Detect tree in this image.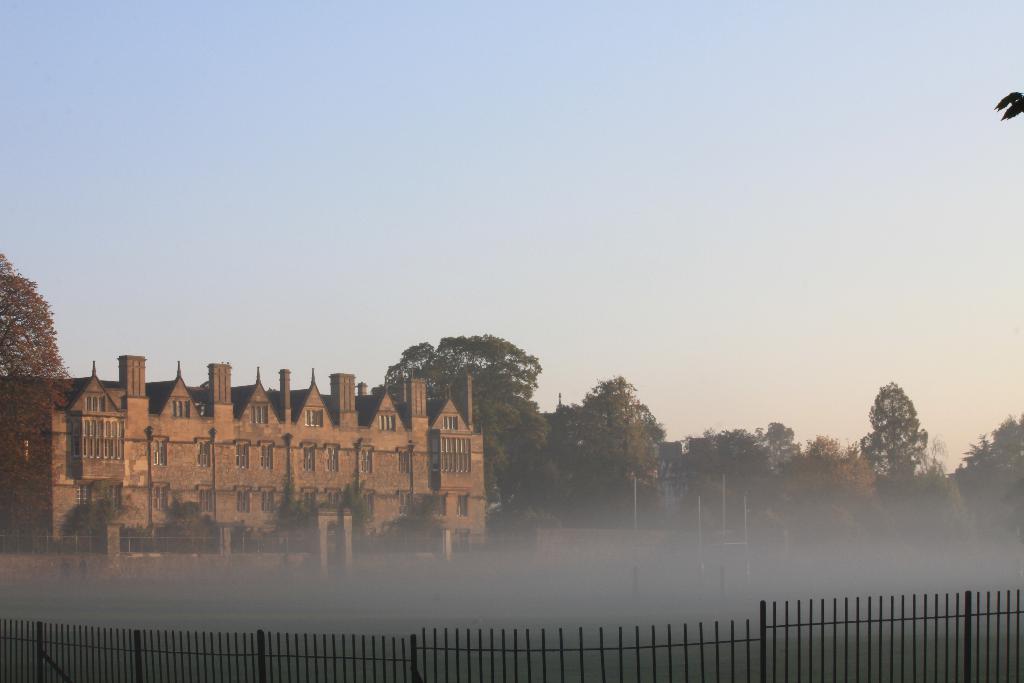
Detection: (548, 372, 671, 516).
